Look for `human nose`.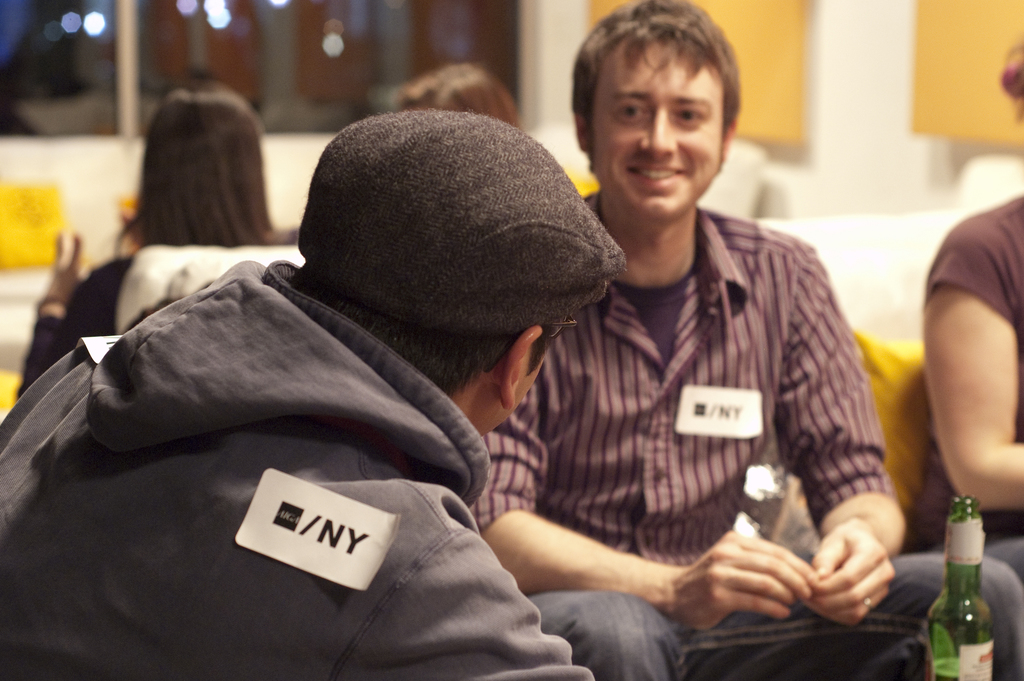
Found: [left=641, top=115, right=677, bottom=162].
